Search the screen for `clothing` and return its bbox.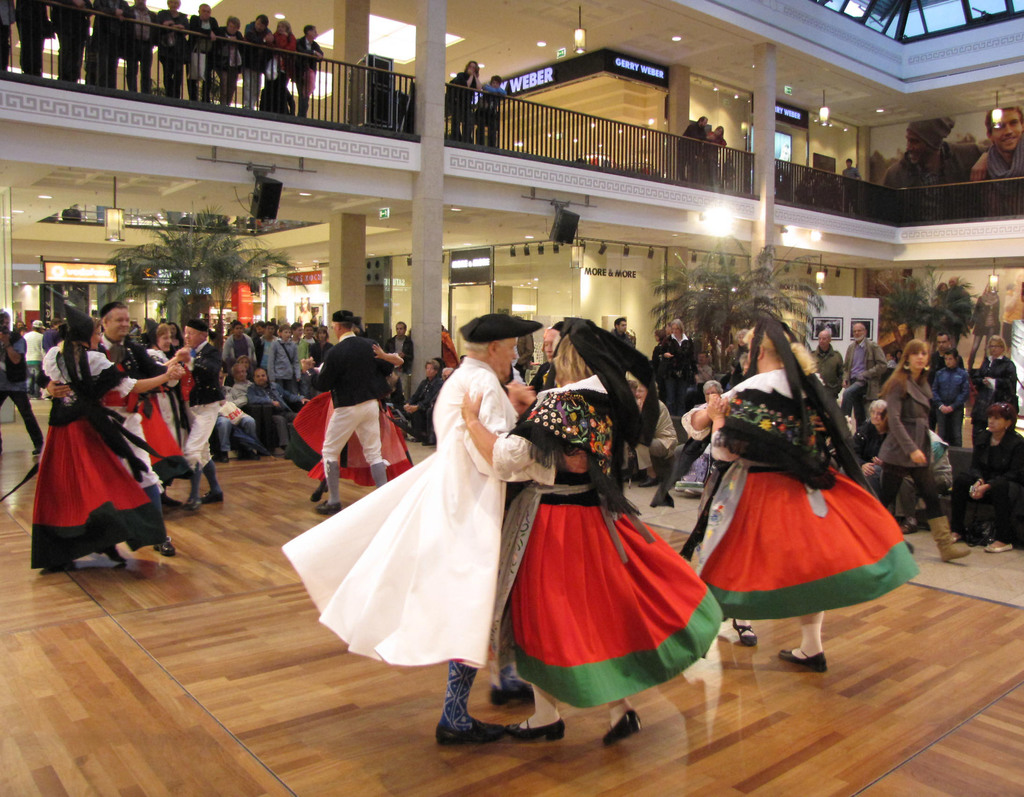
Found: Rect(607, 328, 631, 343).
